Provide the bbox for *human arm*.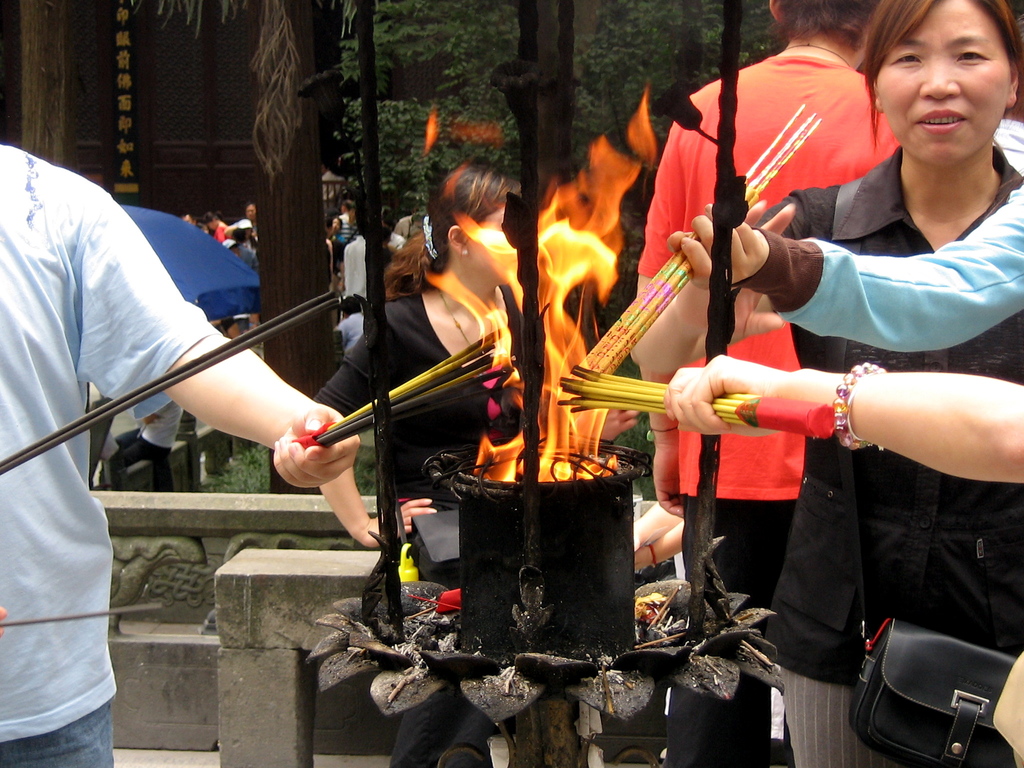
830 339 1009 532.
